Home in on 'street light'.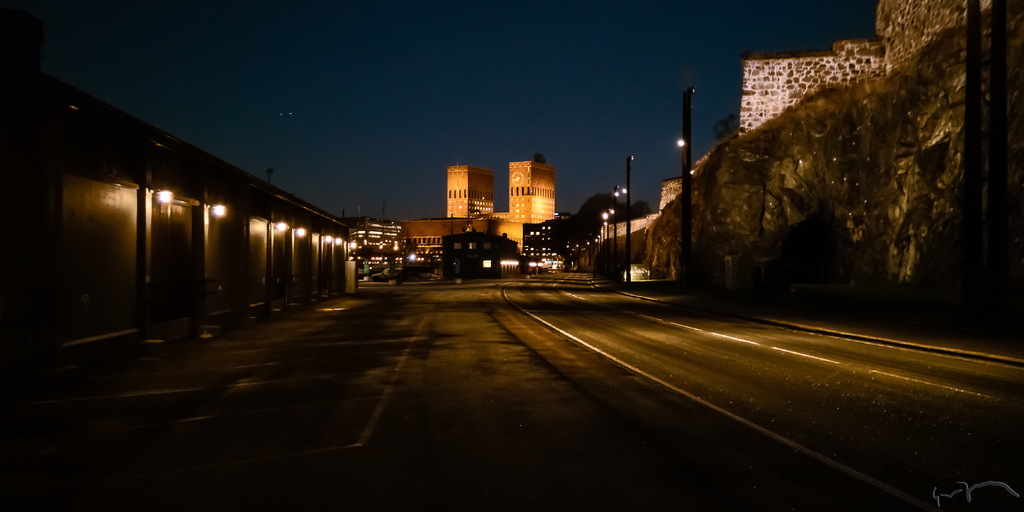
Homed in at 604,205,615,280.
